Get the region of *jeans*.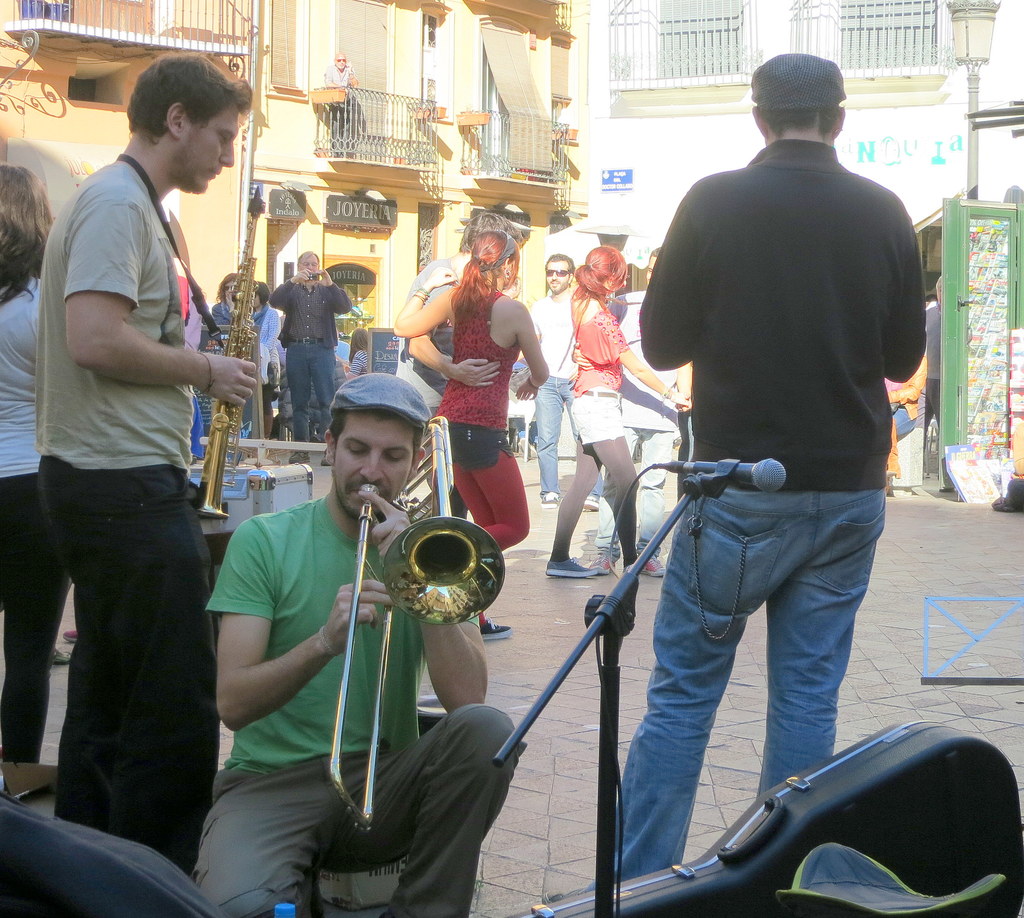
region(536, 372, 566, 489).
